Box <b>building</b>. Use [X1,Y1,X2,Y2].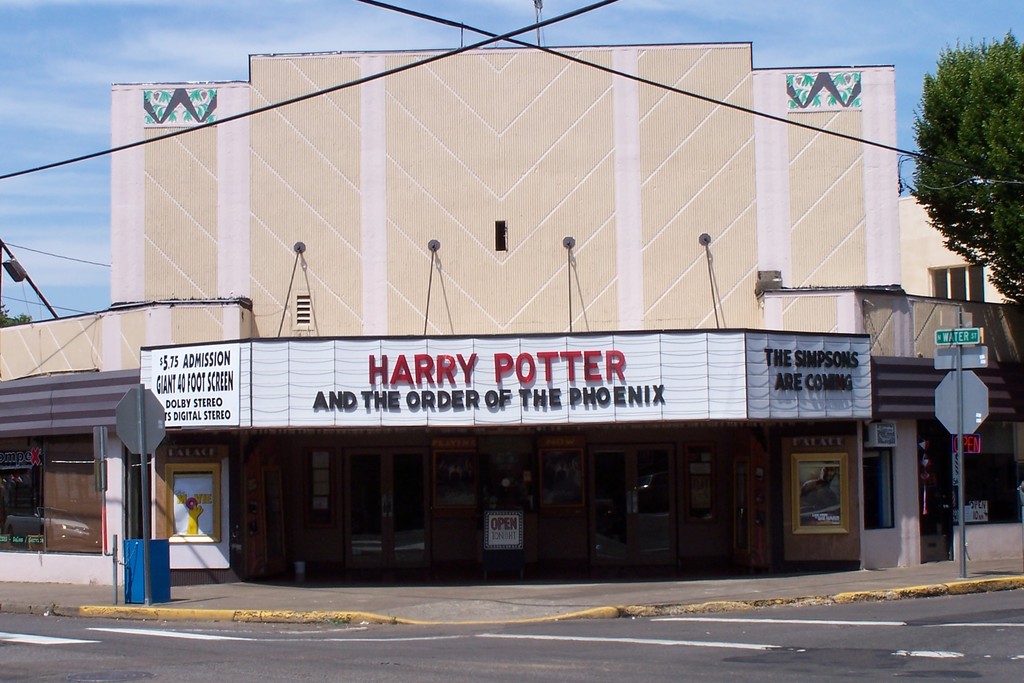
[0,0,1023,588].
